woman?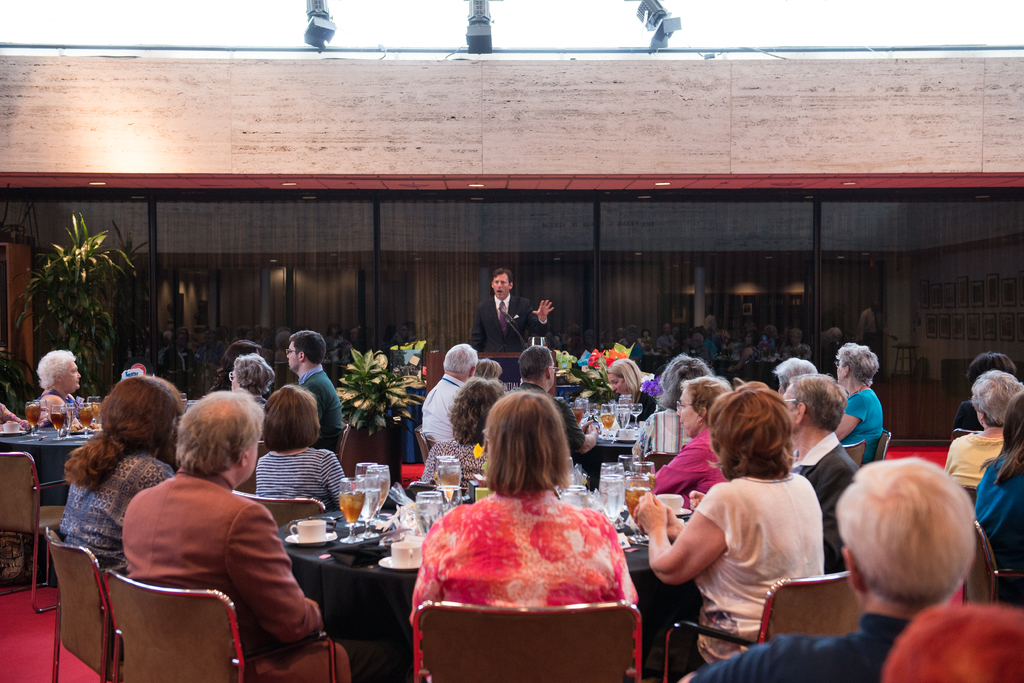
412,401,644,673
